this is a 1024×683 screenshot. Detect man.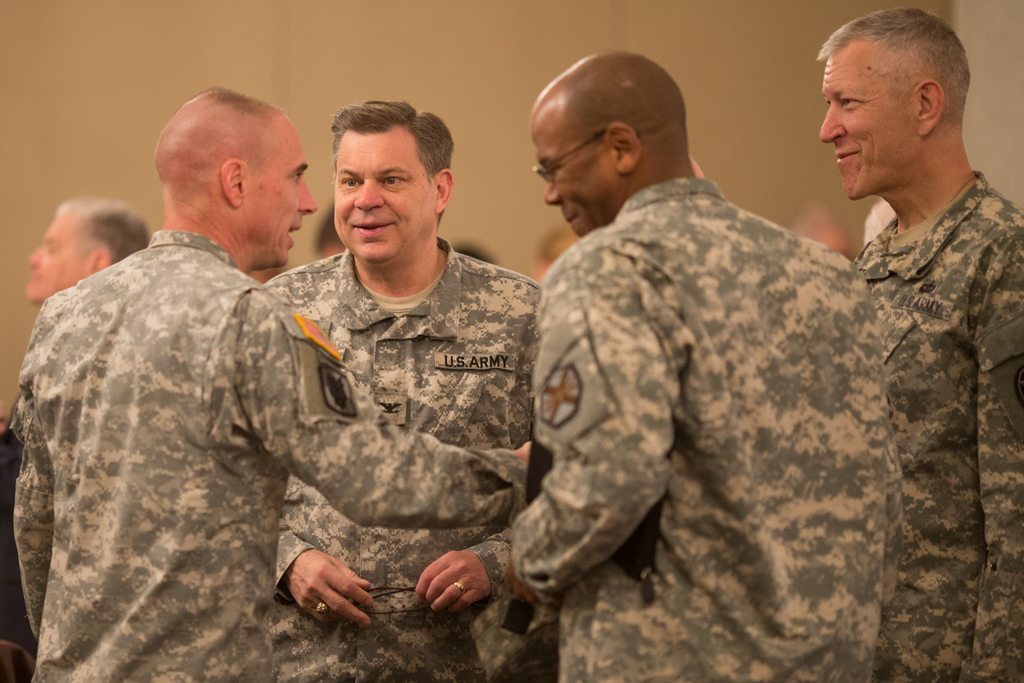
bbox(6, 84, 532, 682).
